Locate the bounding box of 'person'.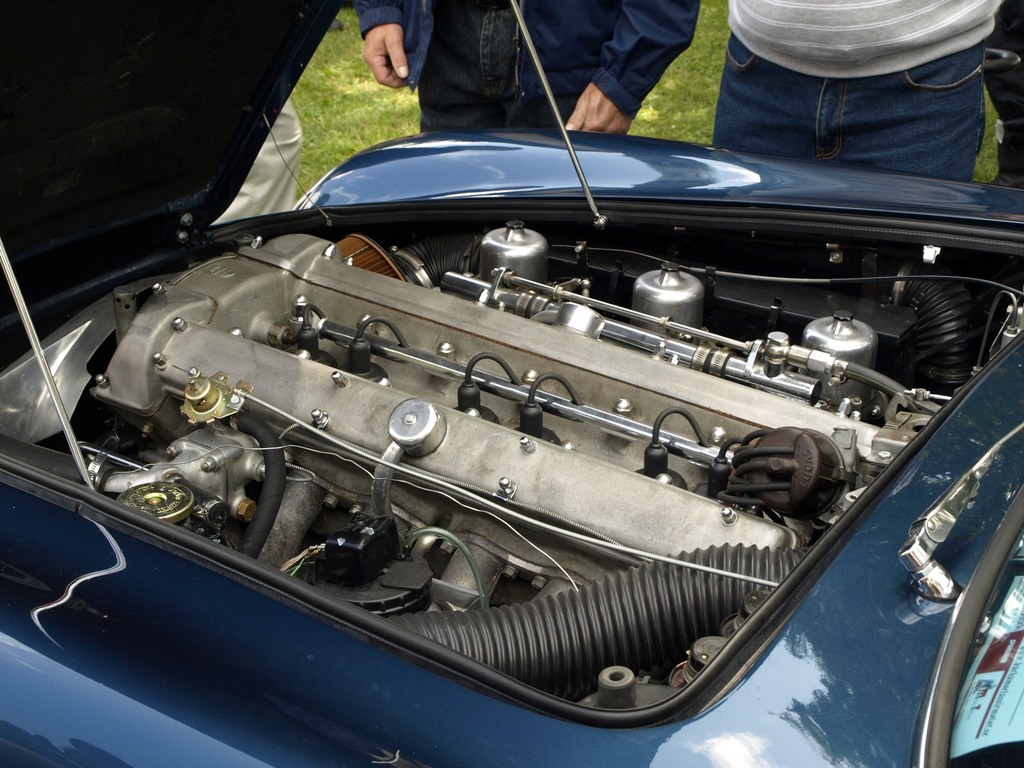
Bounding box: locate(984, 0, 1023, 191).
